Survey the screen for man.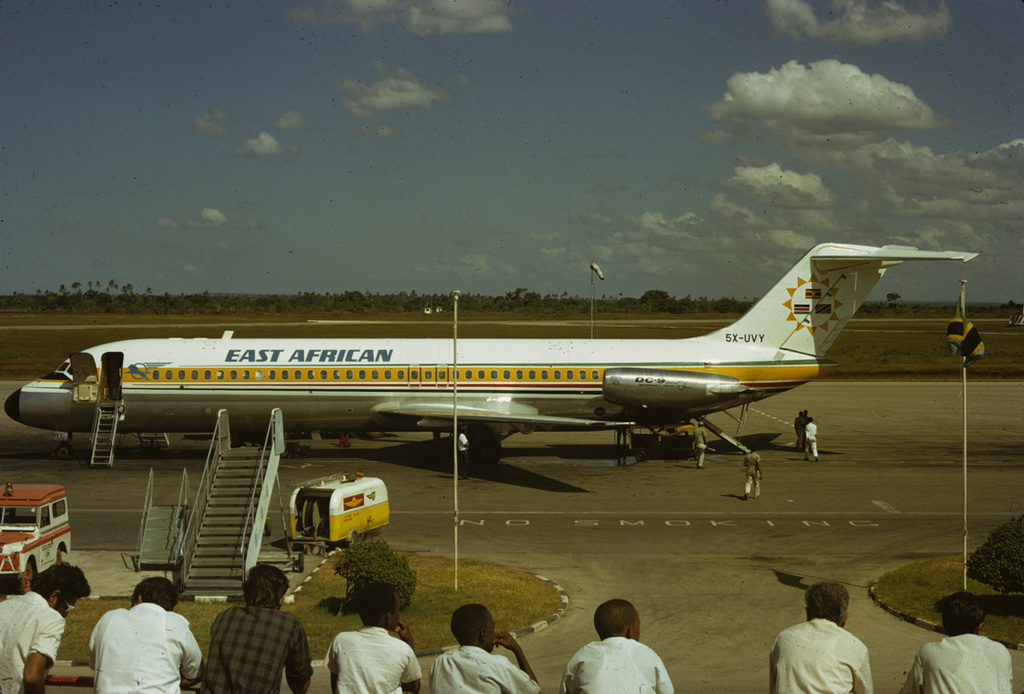
Survey found: BBox(324, 586, 418, 693).
